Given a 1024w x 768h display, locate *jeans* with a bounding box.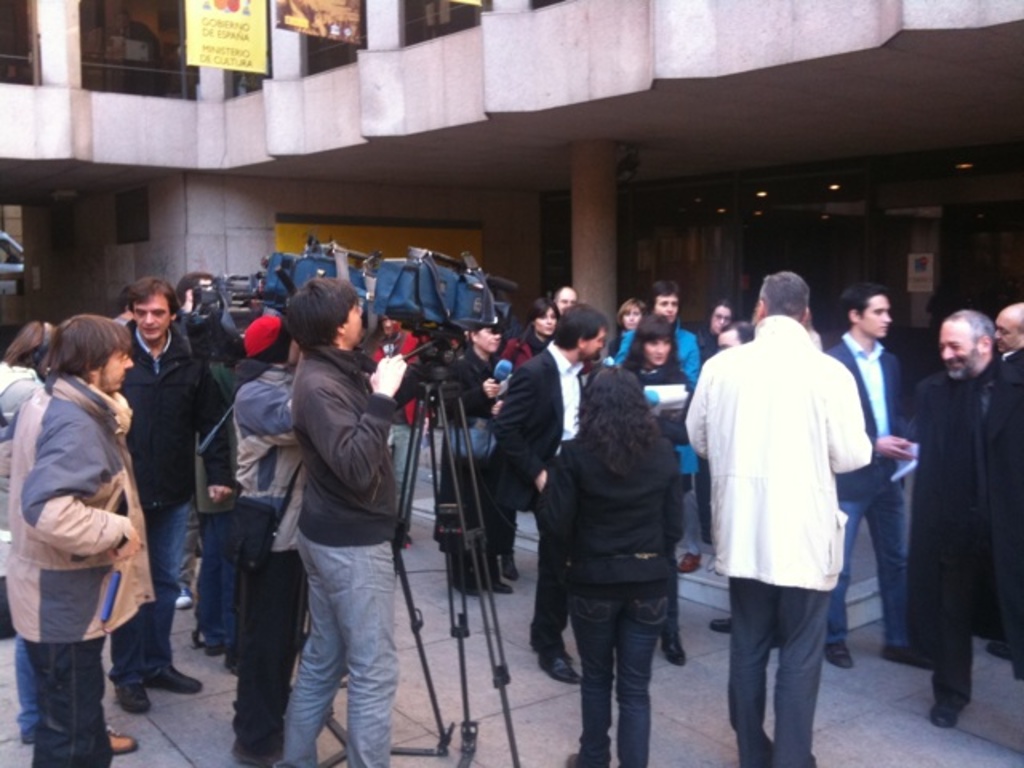
Located: select_region(830, 474, 904, 646).
